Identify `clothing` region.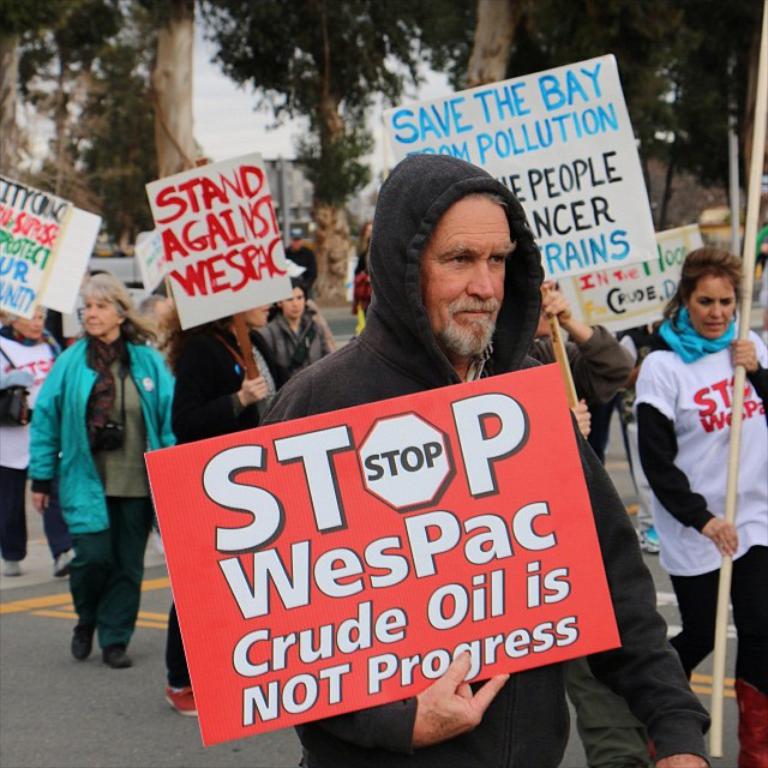
Region: [0, 323, 61, 558].
